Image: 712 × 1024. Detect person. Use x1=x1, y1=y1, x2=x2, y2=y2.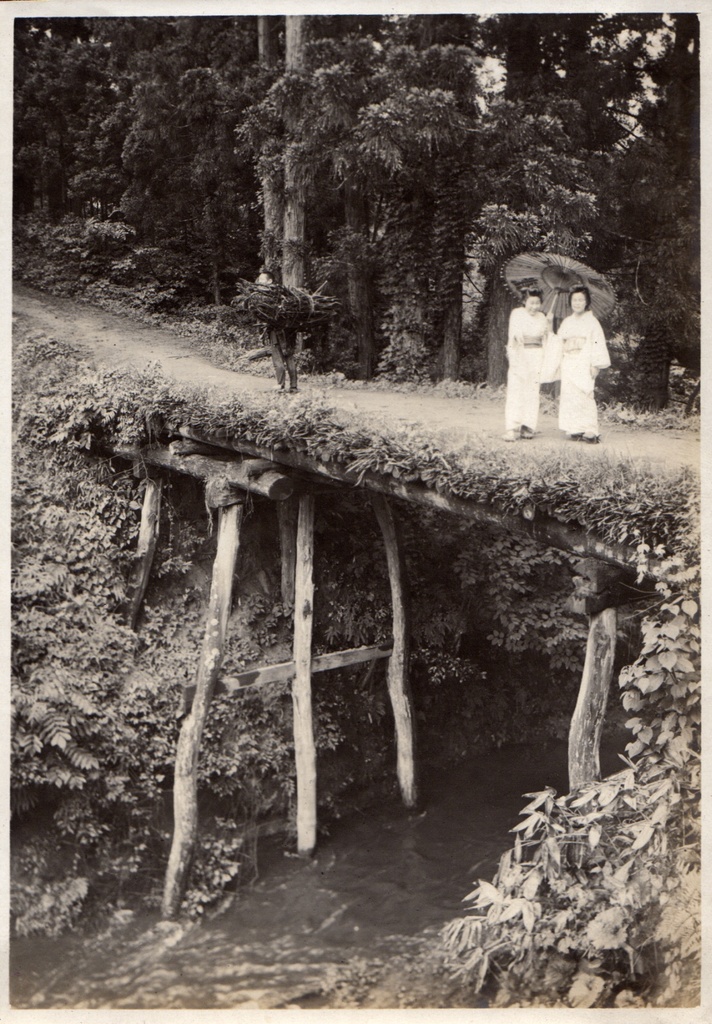
x1=560, y1=290, x2=618, y2=447.
